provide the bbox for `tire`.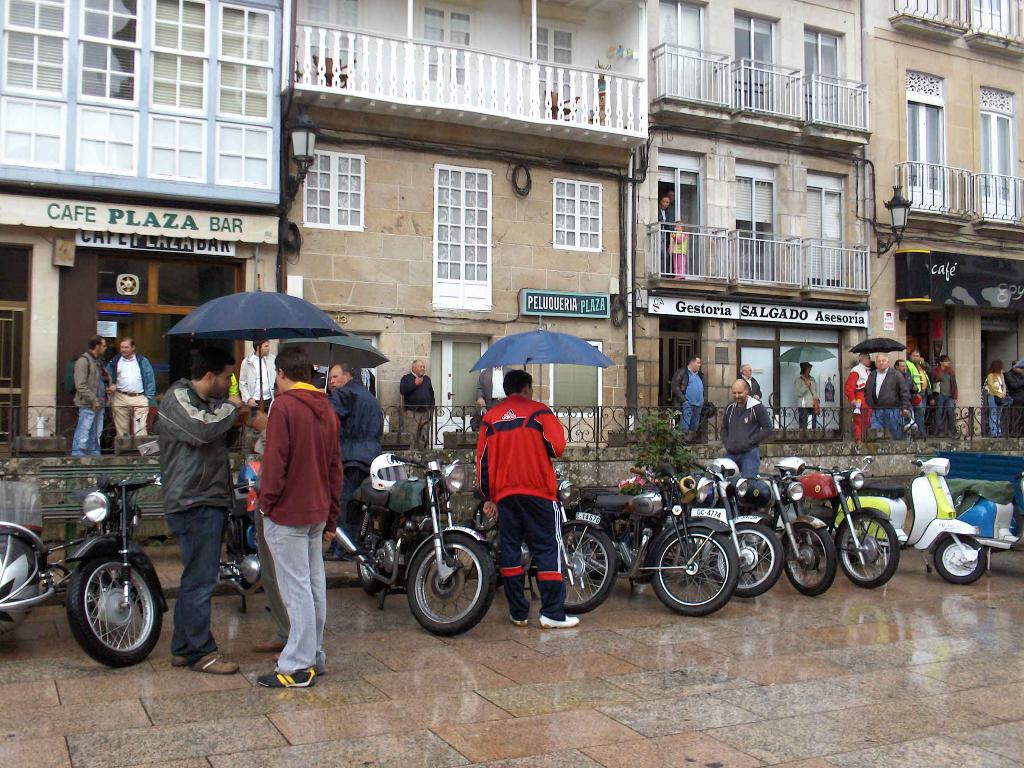
l=835, t=516, r=900, b=585.
